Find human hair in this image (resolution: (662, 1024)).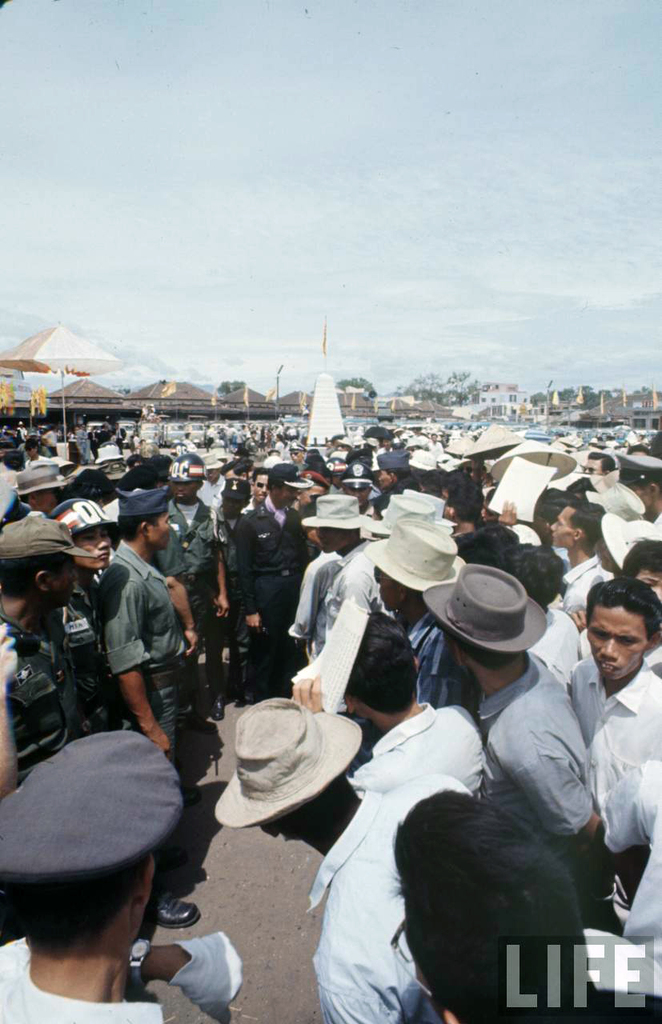
<box>452,530,509,575</box>.
